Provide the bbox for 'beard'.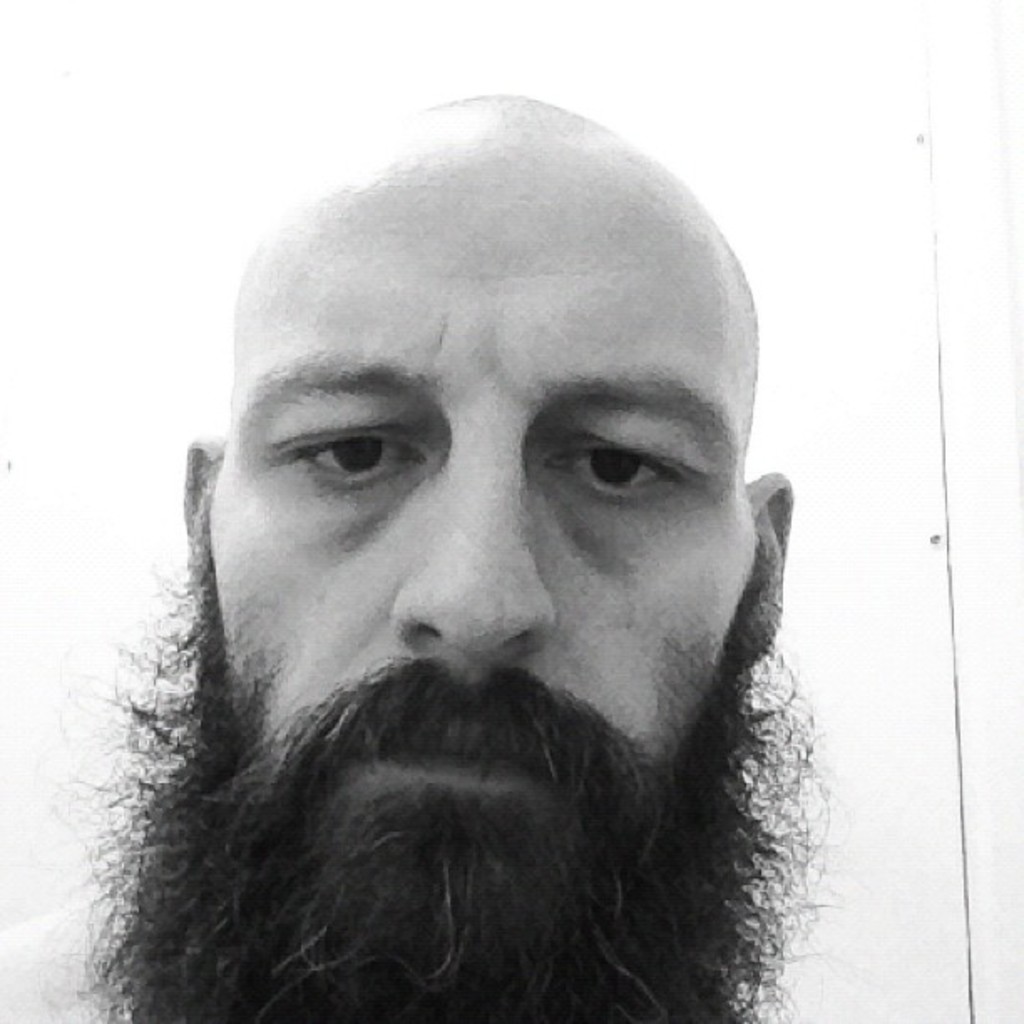
67:577:823:1021.
